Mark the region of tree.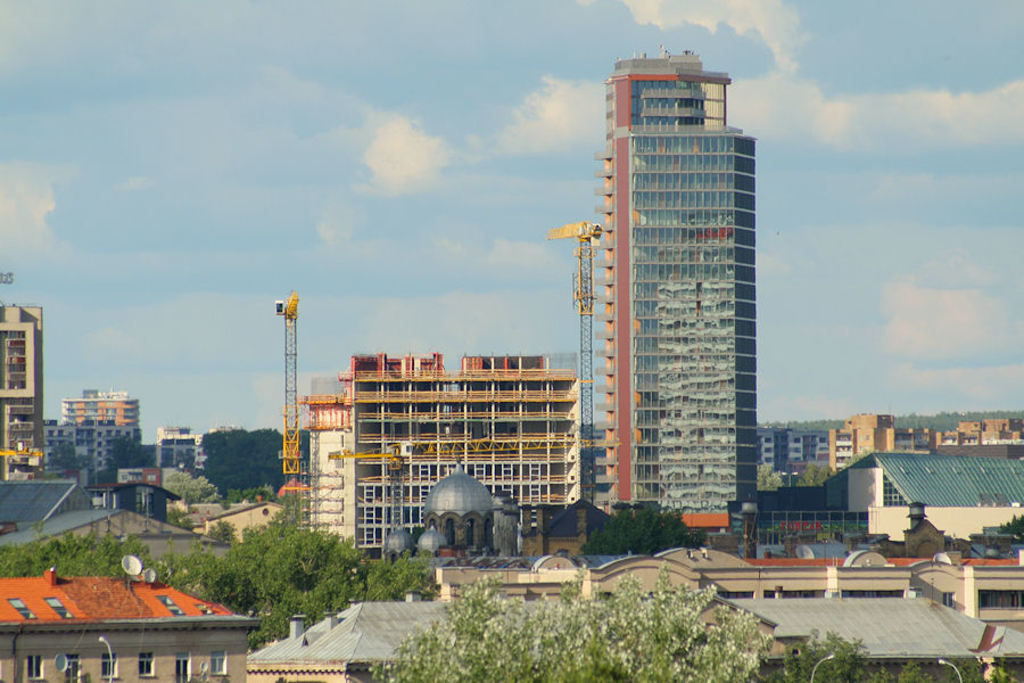
Region: [1004, 507, 1023, 535].
